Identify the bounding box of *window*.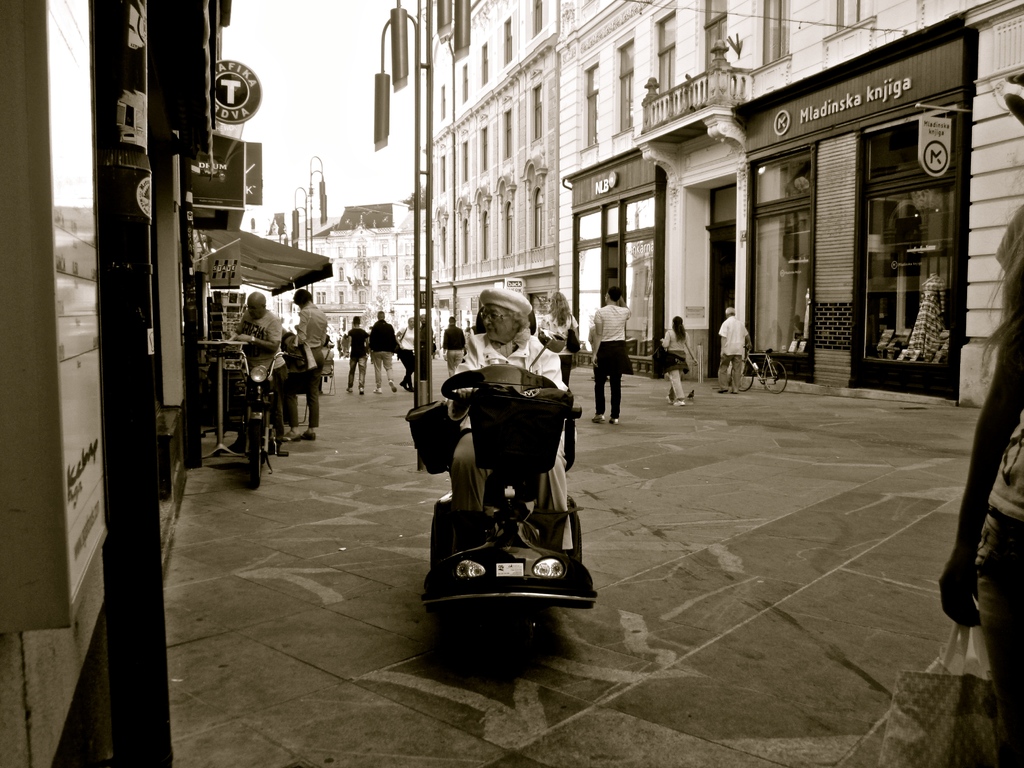
x1=501, y1=22, x2=511, y2=67.
